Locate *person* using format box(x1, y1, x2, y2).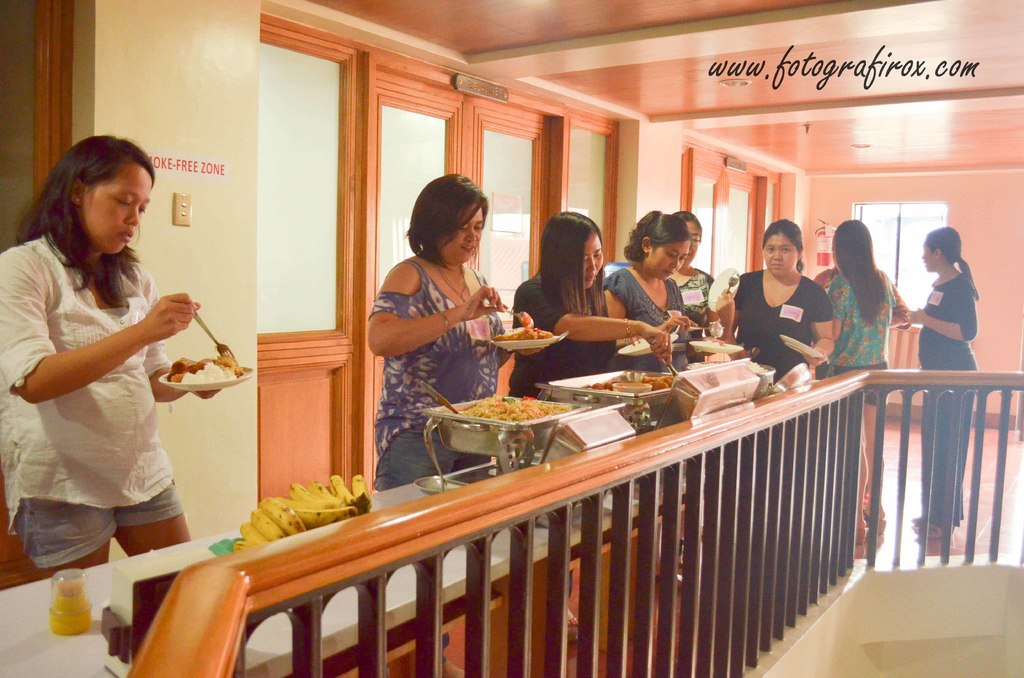
box(360, 167, 539, 490).
